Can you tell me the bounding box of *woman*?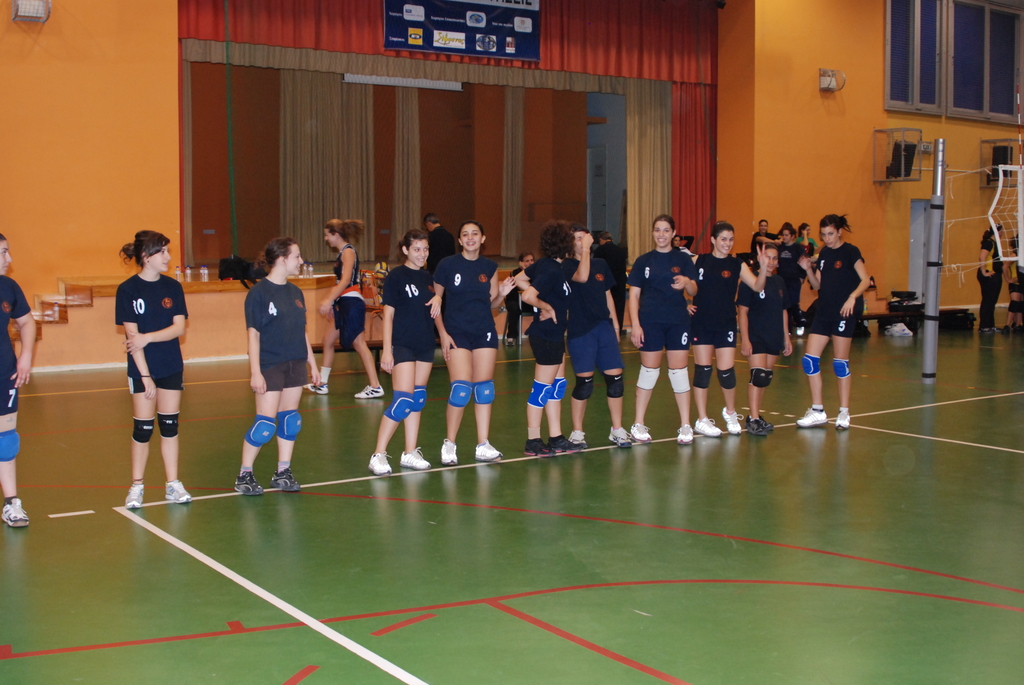
rect(732, 240, 796, 436).
